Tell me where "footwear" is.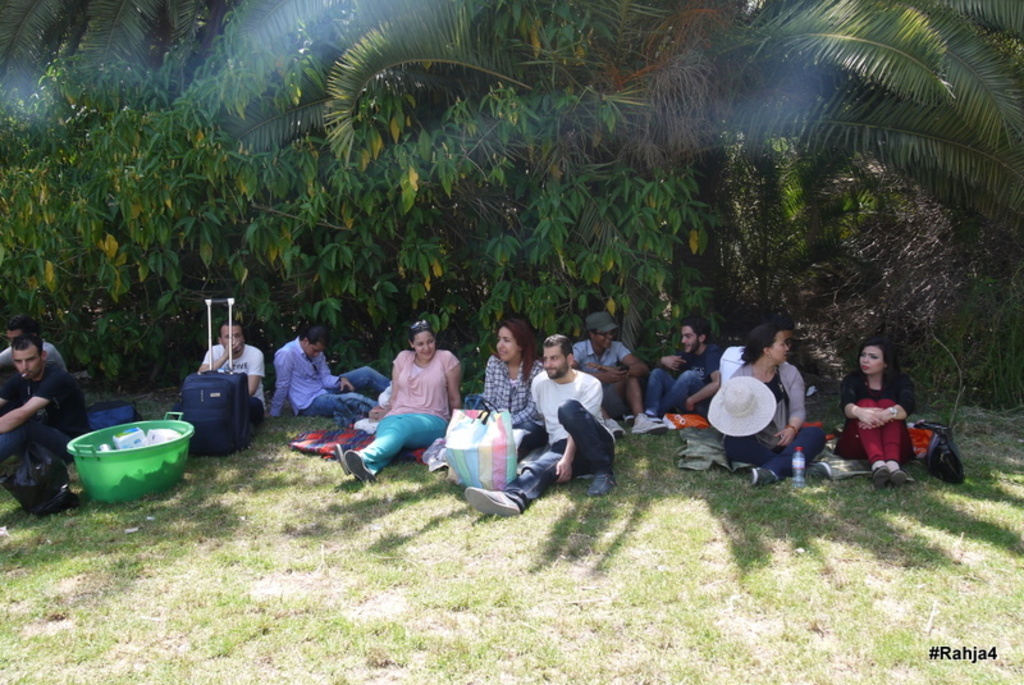
"footwear" is at Rect(589, 470, 621, 494).
